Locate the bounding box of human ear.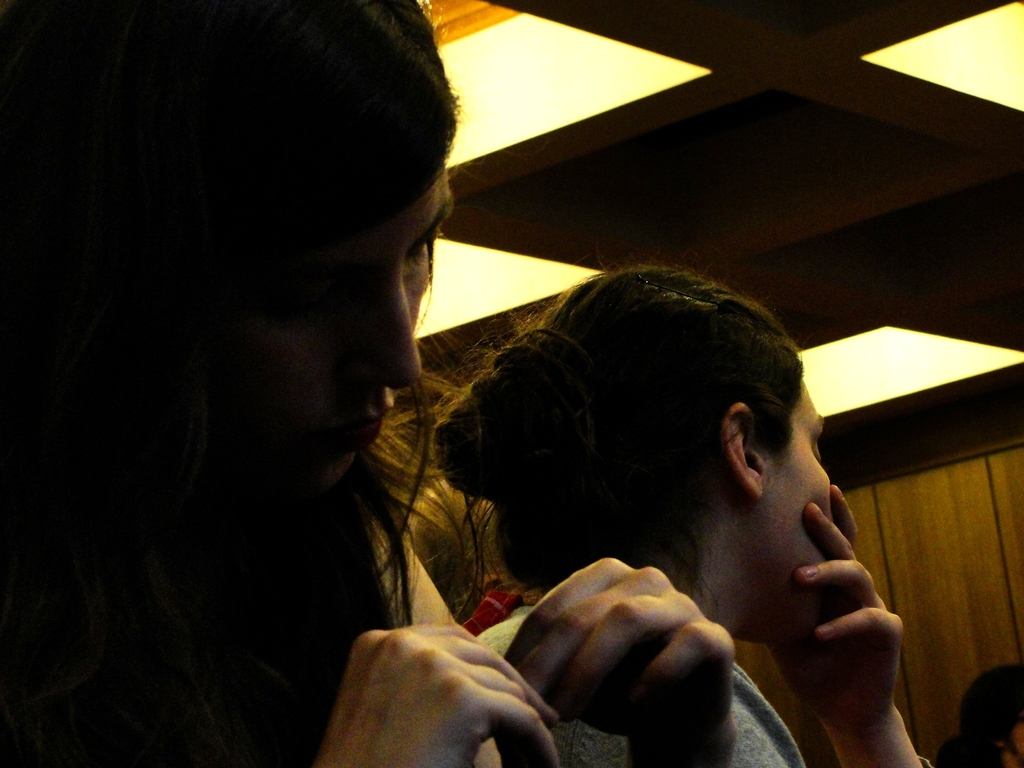
Bounding box: 721/399/764/506.
